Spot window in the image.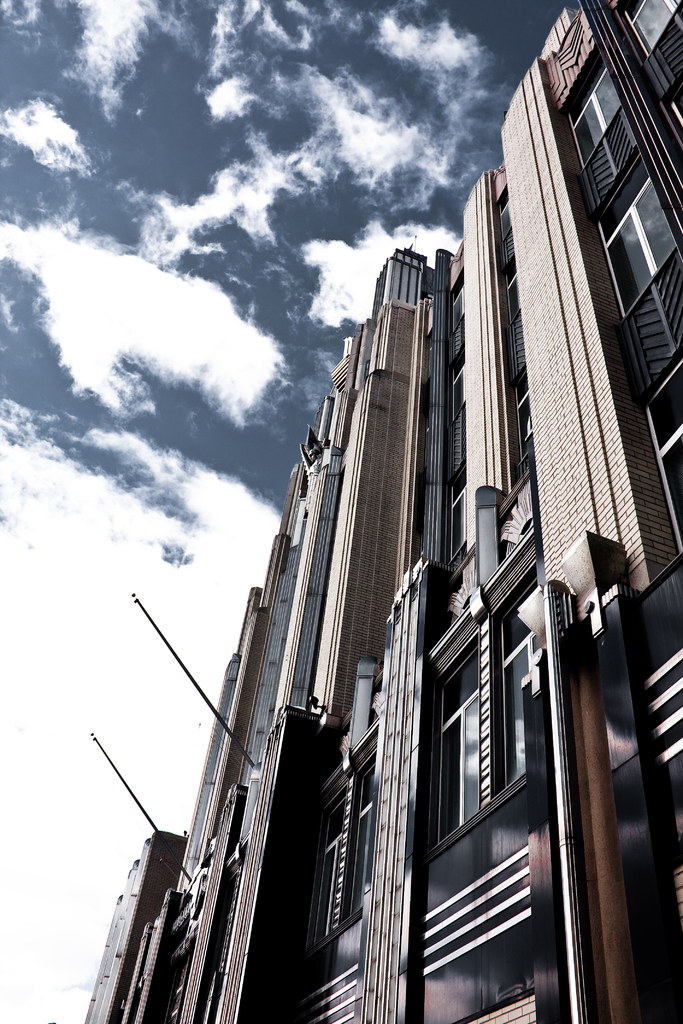
window found at [x1=628, y1=0, x2=682, y2=54].
